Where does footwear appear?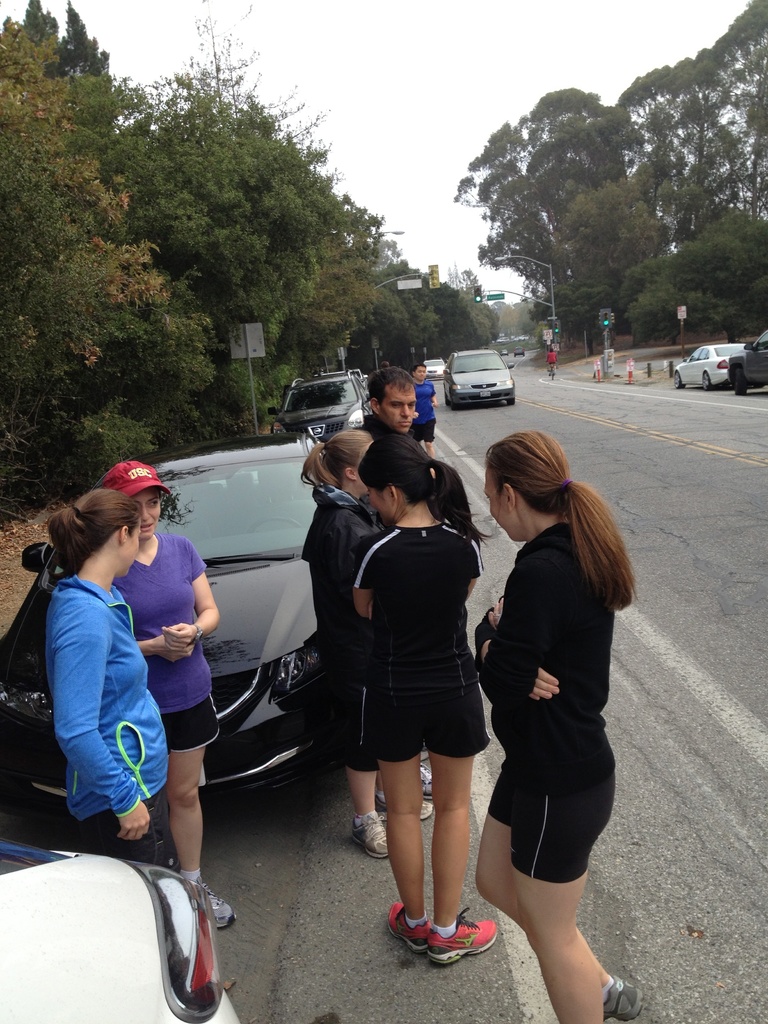
Appears at 353:815:397:853.
